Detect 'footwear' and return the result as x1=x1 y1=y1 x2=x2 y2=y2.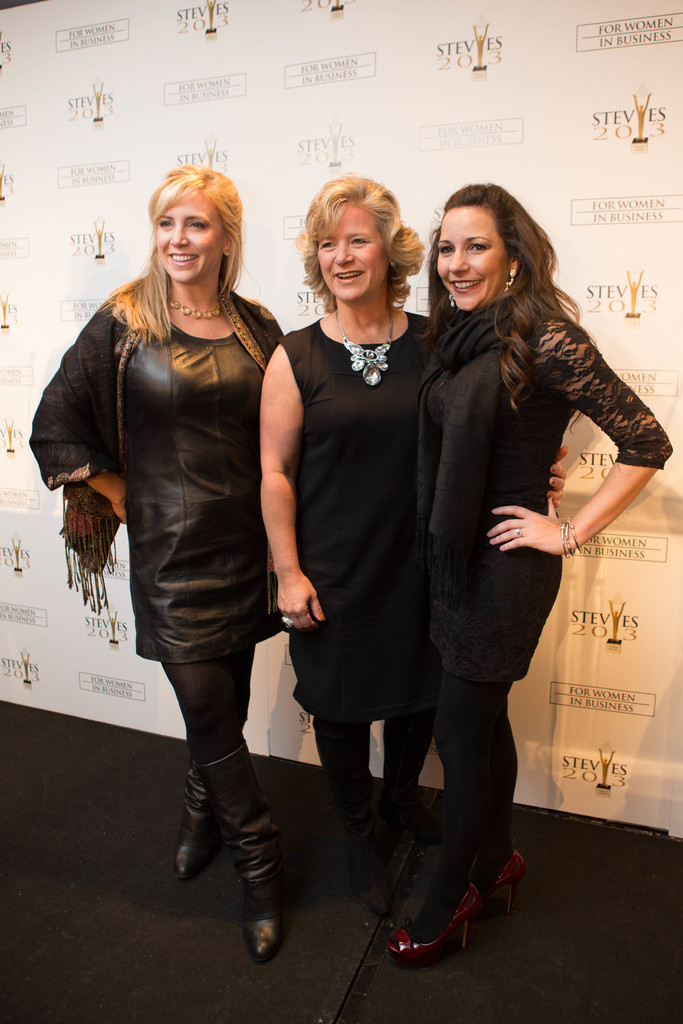
x1=371 y1=895 x2=471 y2=963.
